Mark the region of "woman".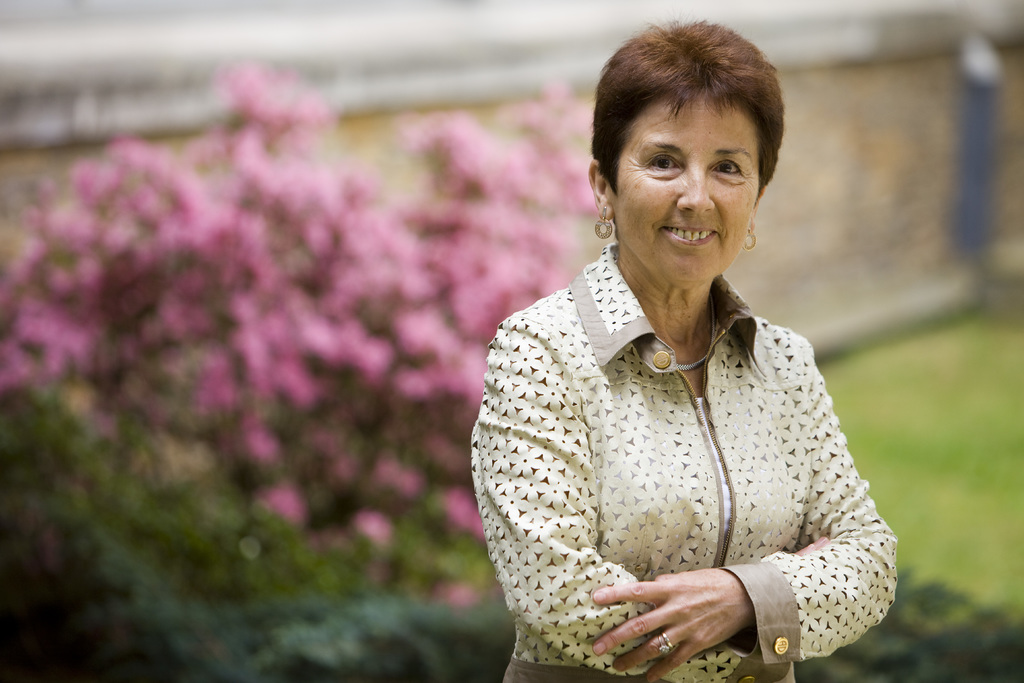
Region: region(468, 49, 889, 678).
